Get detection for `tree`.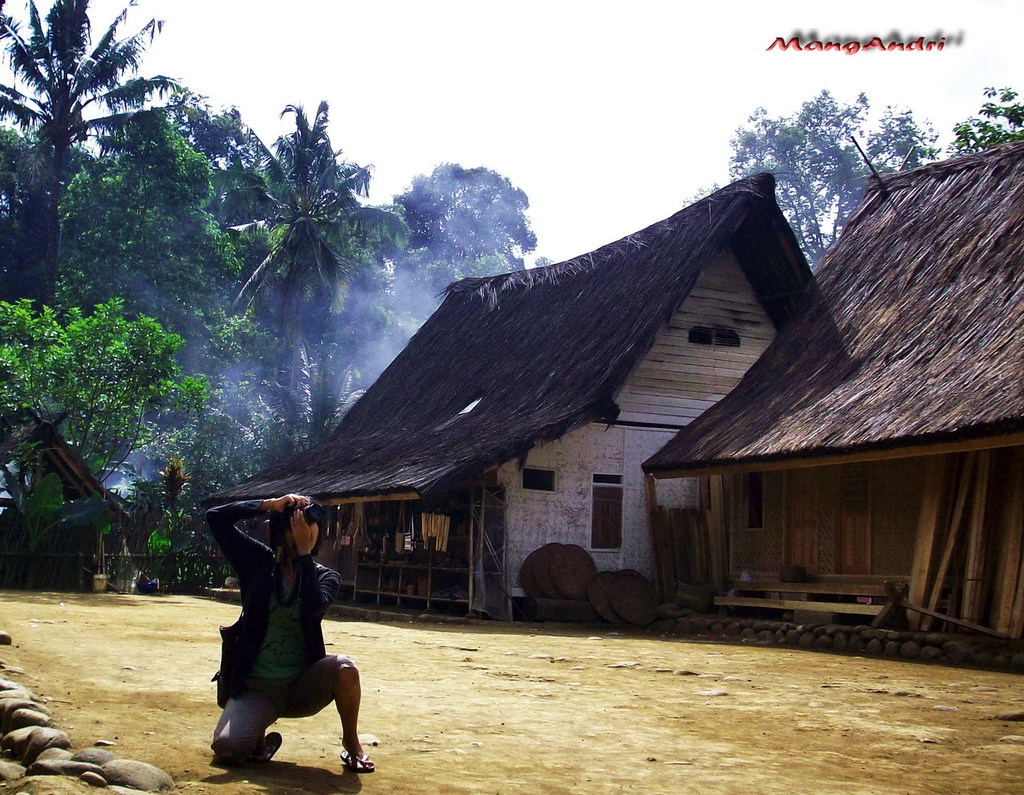
Detection: 683, 94, 938, 271.
